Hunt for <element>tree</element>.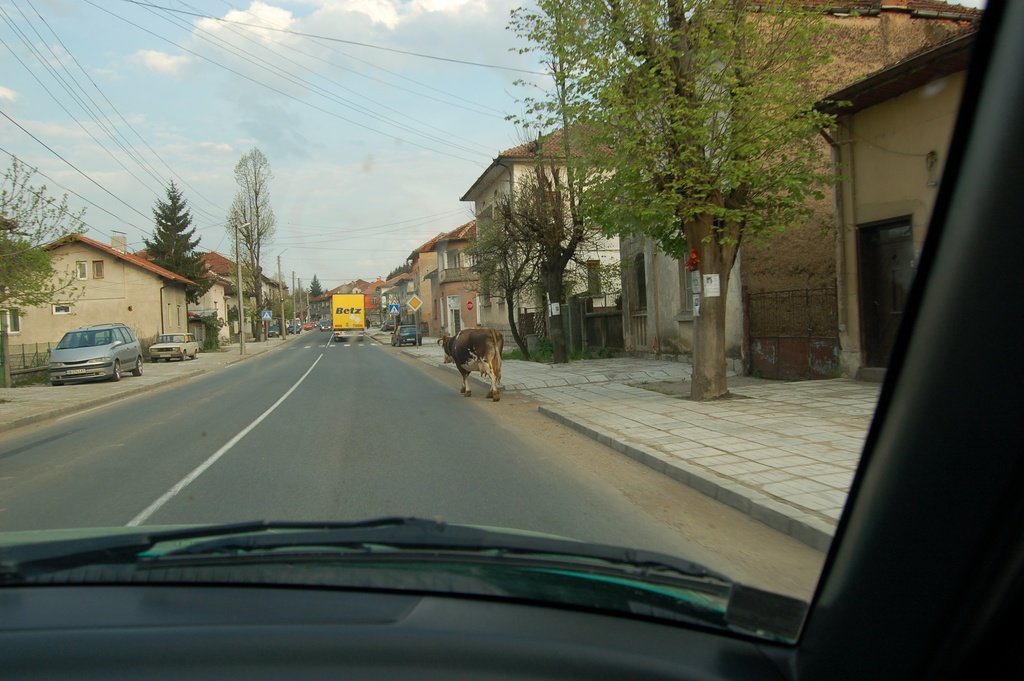
Hunted down at {"left": 505, "top": 134, "right": 596, "bottom": 369}.
